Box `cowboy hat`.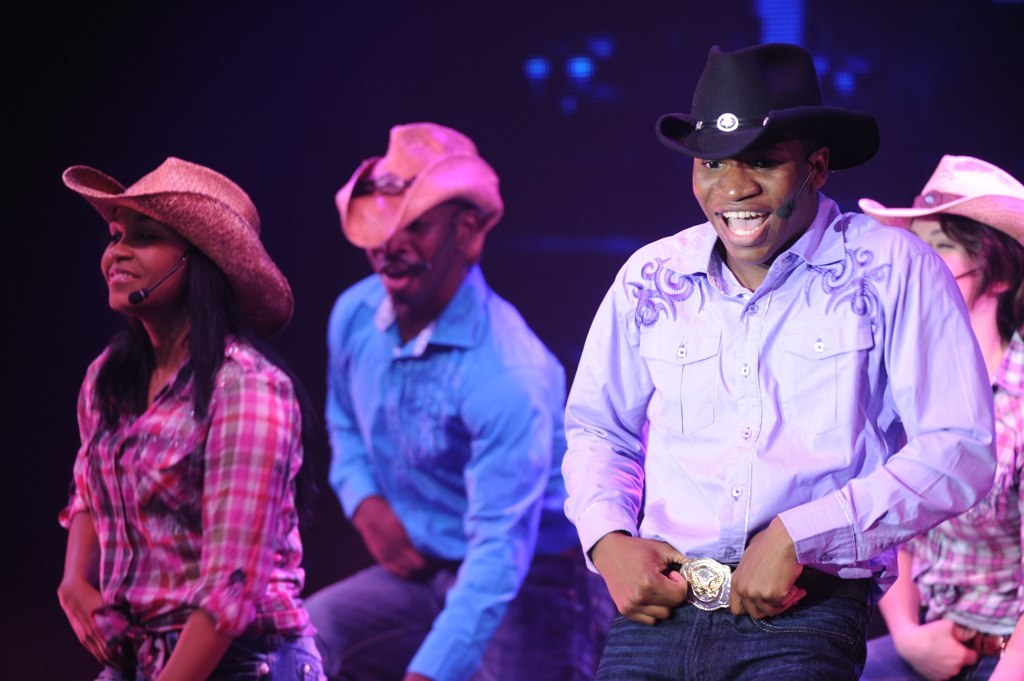
rect(335, 116, 502, 249).
